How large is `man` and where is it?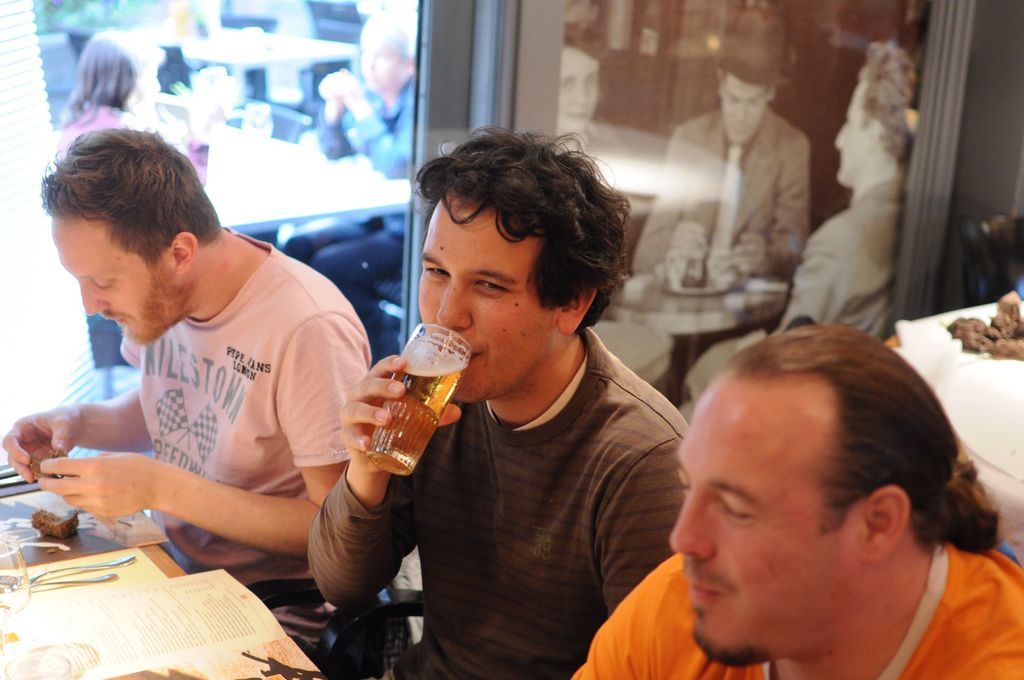
Bounding box: region(628, 29, 808, 287).
